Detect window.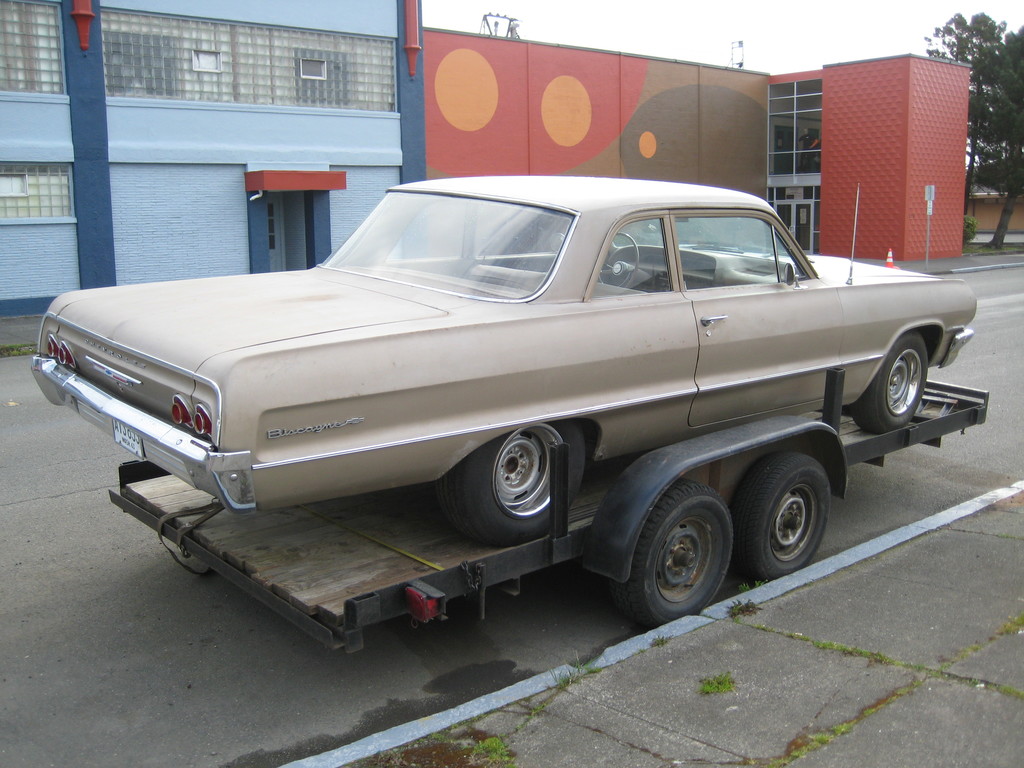
Detected at bbox=(0, 161, 70, 216).
